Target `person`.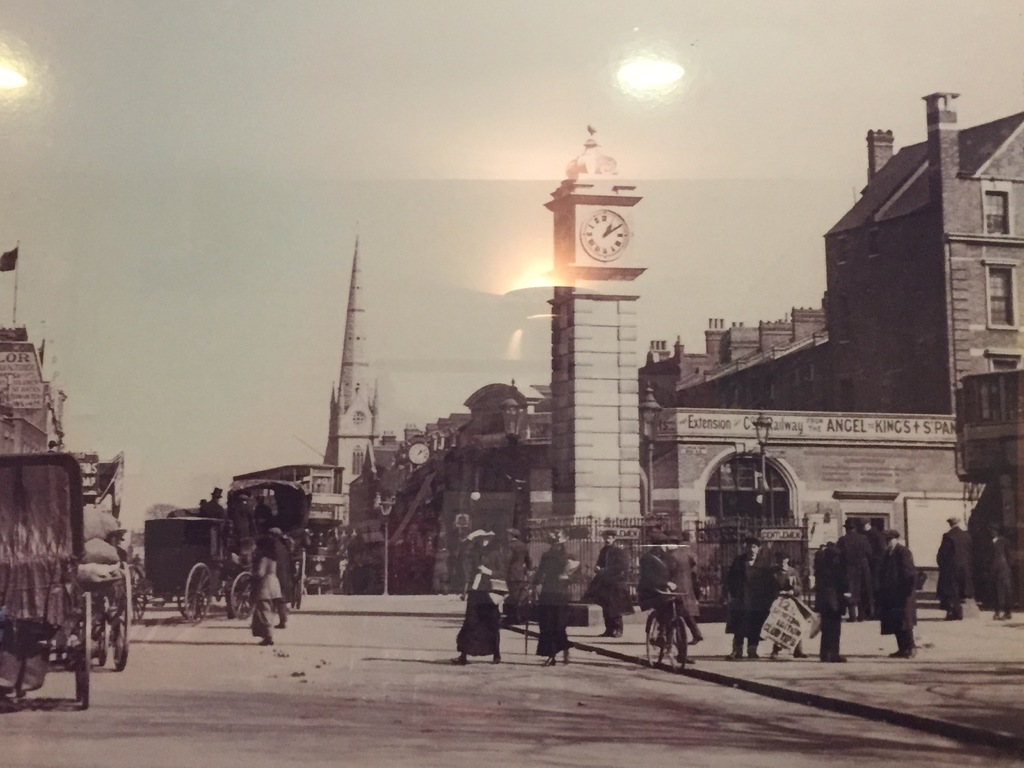
Target region: rect(818, 545, 844, 673).
